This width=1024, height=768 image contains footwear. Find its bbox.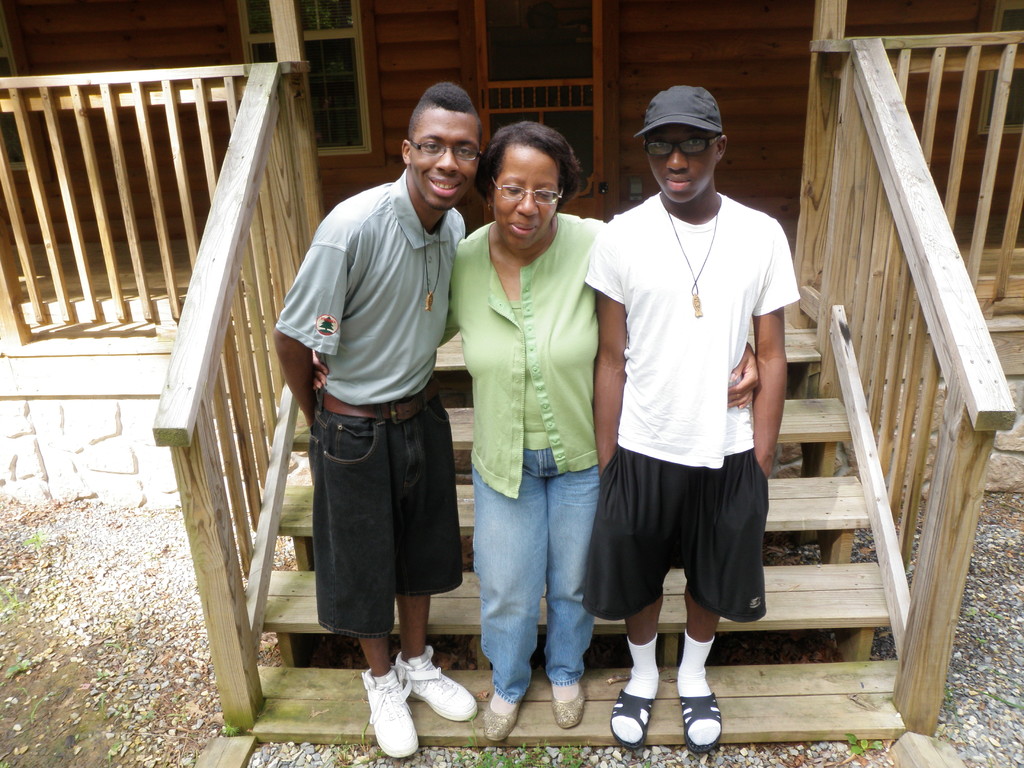
{"x1": 361, "y1": 663, "x2": 418, "y2": 758}.
